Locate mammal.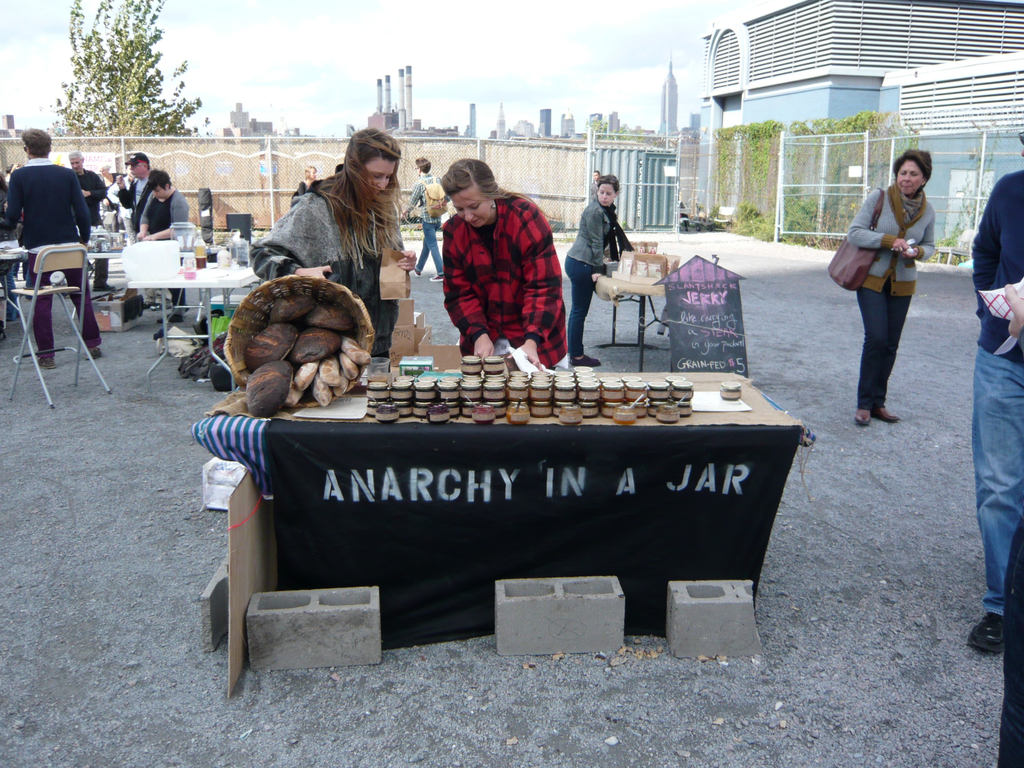
Bounding box: (x1=562, y1=182, x2=632, y2=368).
